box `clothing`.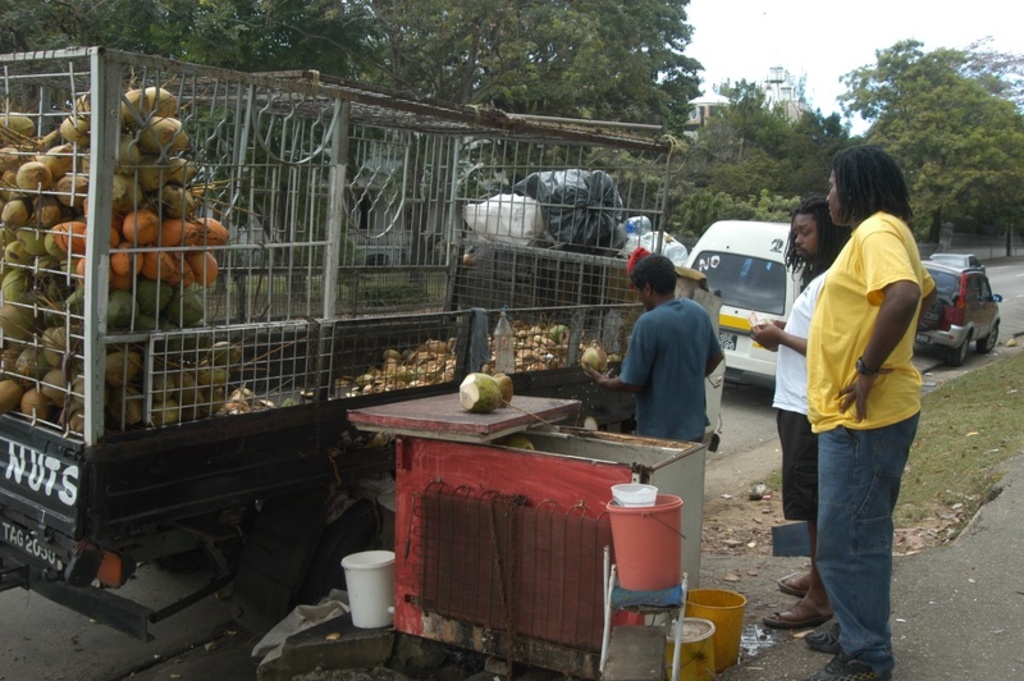
[773, 255, 832, 527].
